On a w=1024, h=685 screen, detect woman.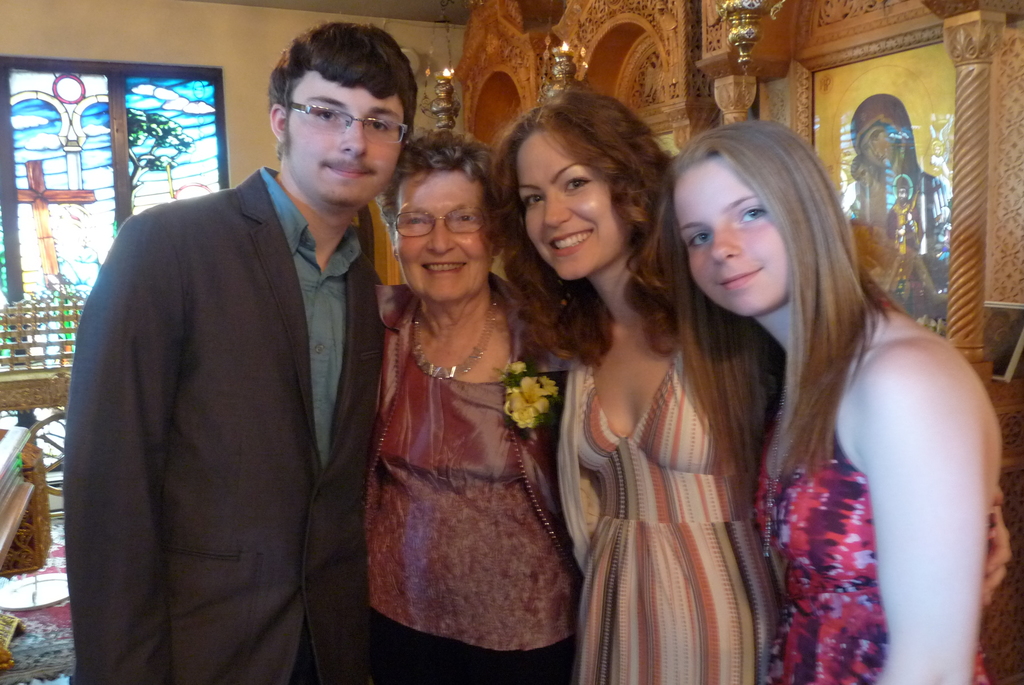
(left=378, top=124, right=604, bottom=684).
